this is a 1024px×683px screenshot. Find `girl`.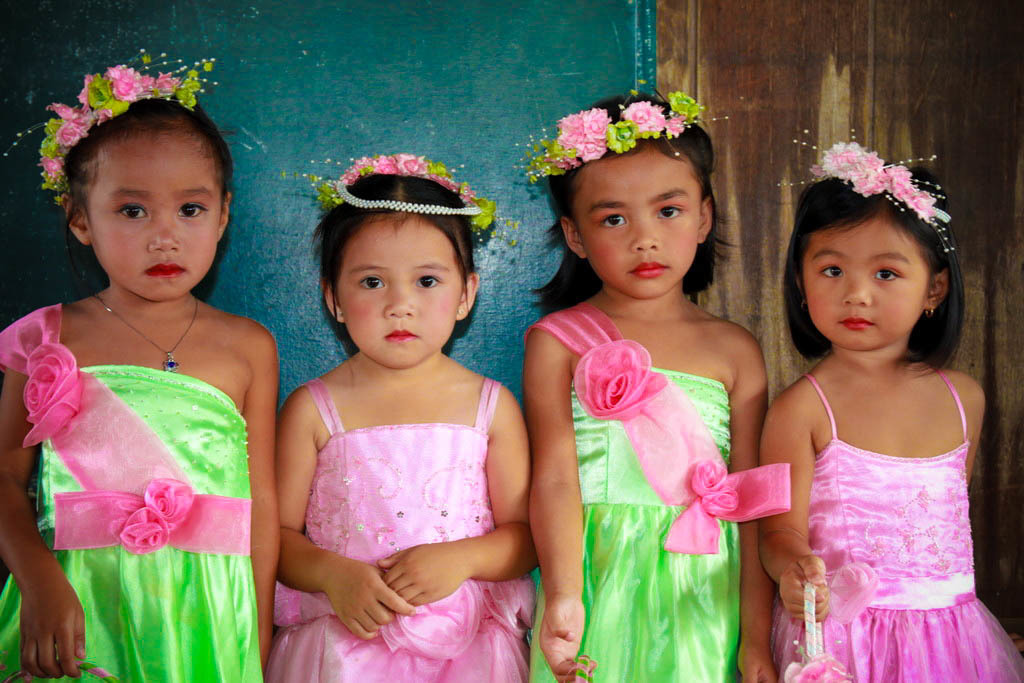
Bounding box: (529,89,773,682).
